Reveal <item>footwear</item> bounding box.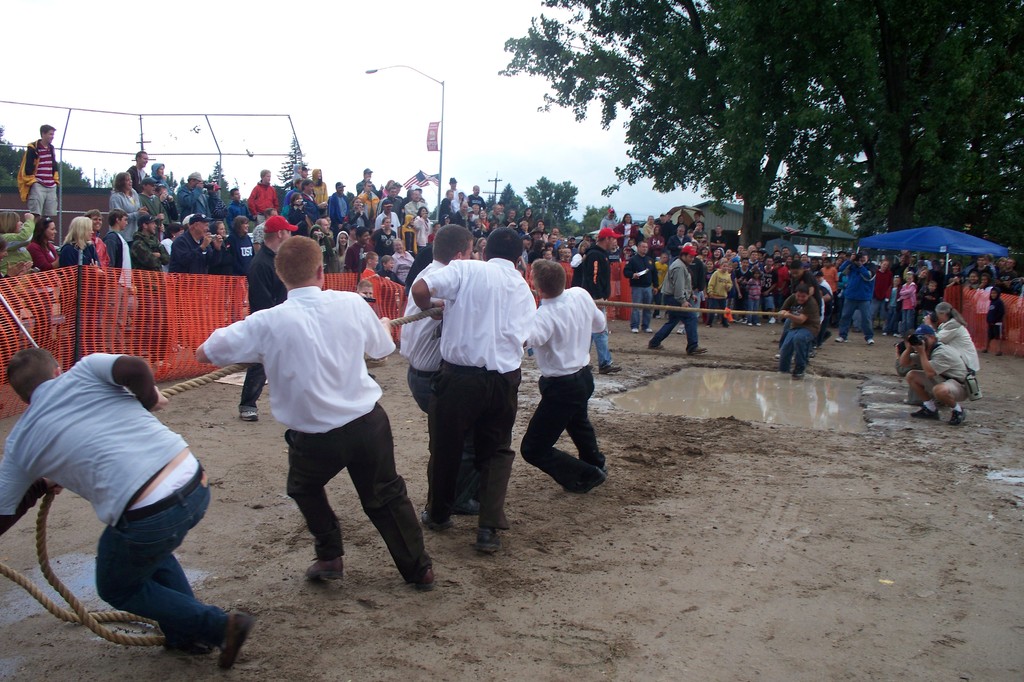
Revealed: {"left": 415, "top": 565, "right": 437, "bottom": 592}.
